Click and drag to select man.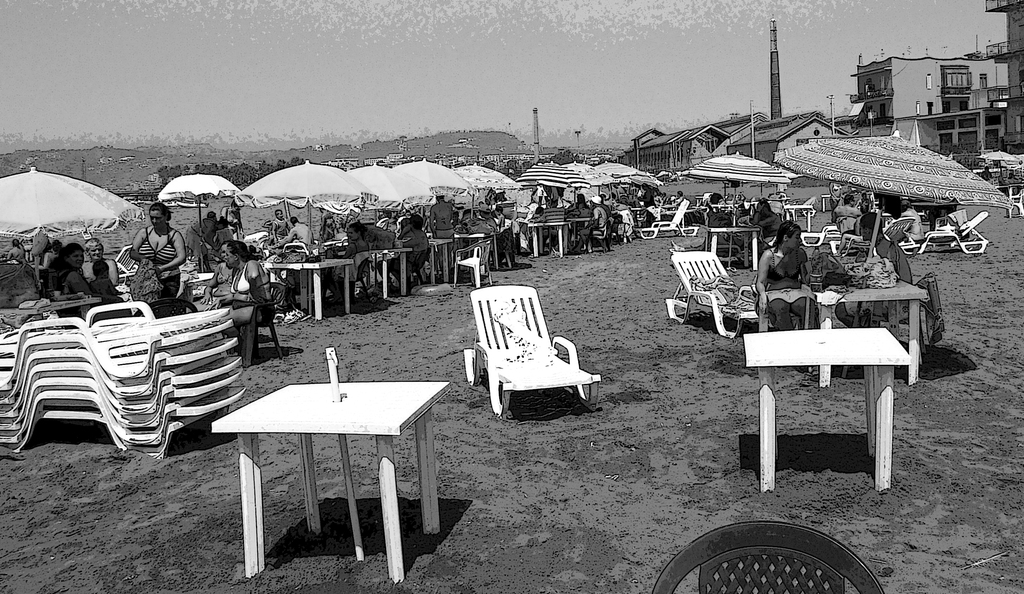
Selection: [276,217,316,251].
